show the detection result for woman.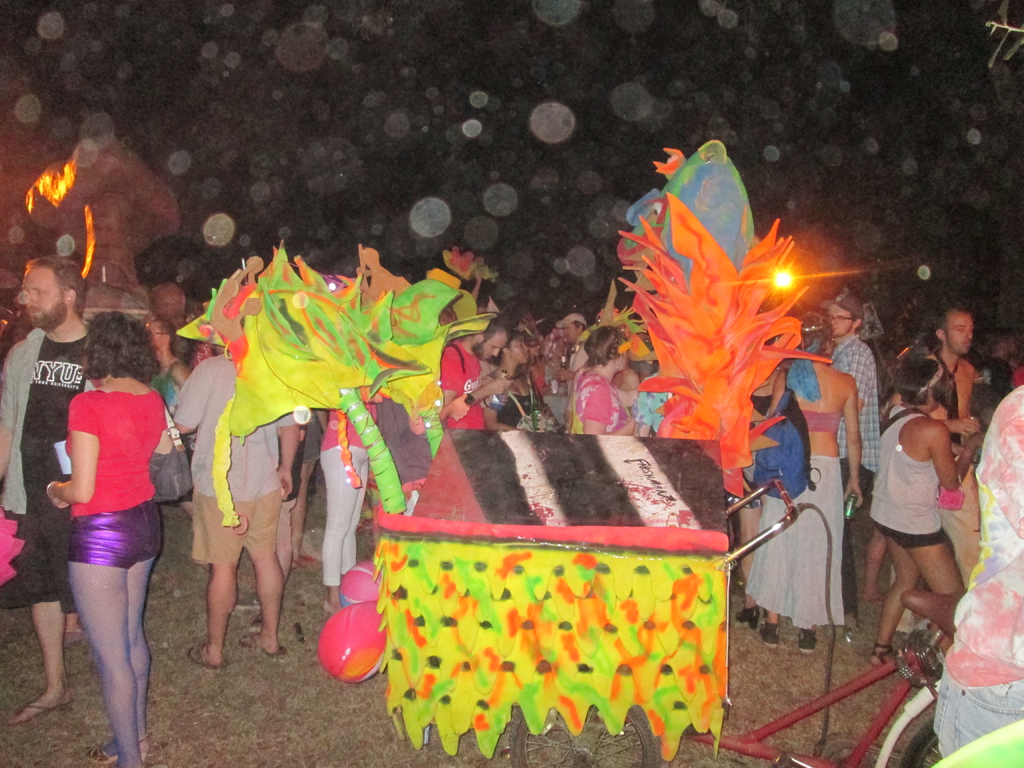
select_region(568, 324, 635, 437).
